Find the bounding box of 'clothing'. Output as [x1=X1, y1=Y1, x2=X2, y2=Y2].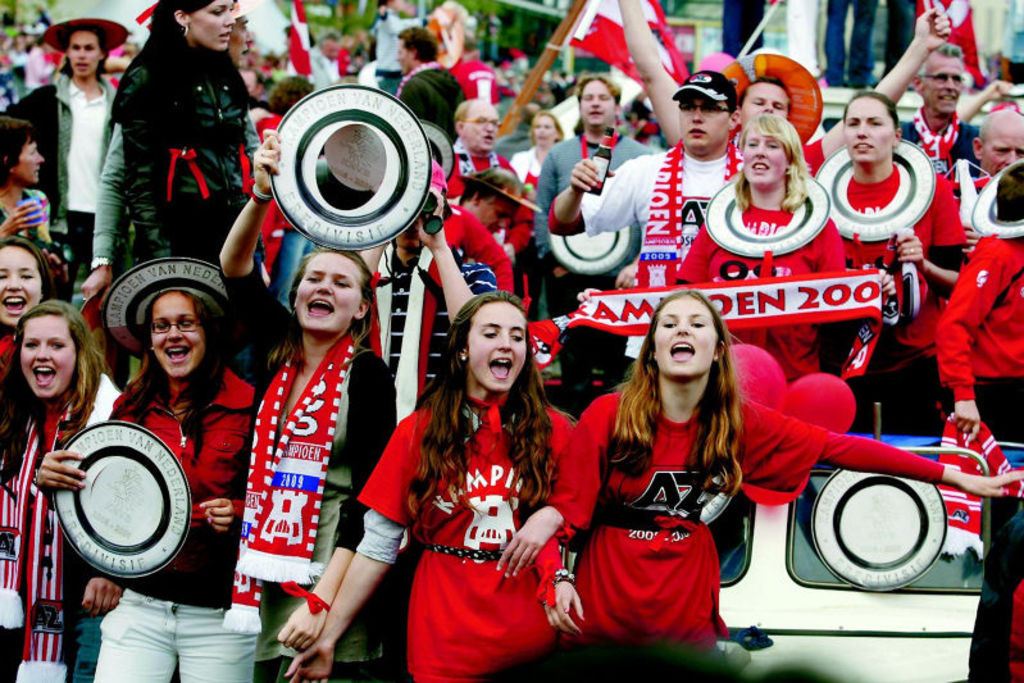
[x1=0, y1=187, x2=63, y2=256].
